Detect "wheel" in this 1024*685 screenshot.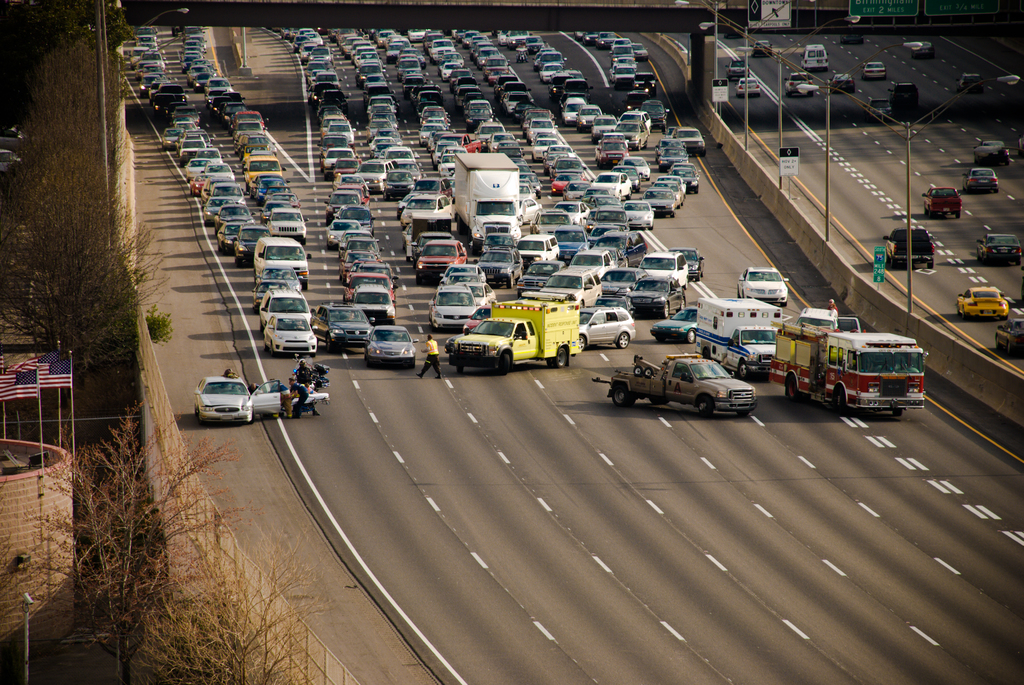
Detection: <bbox>678, 298, 689, 310</bbox>.
